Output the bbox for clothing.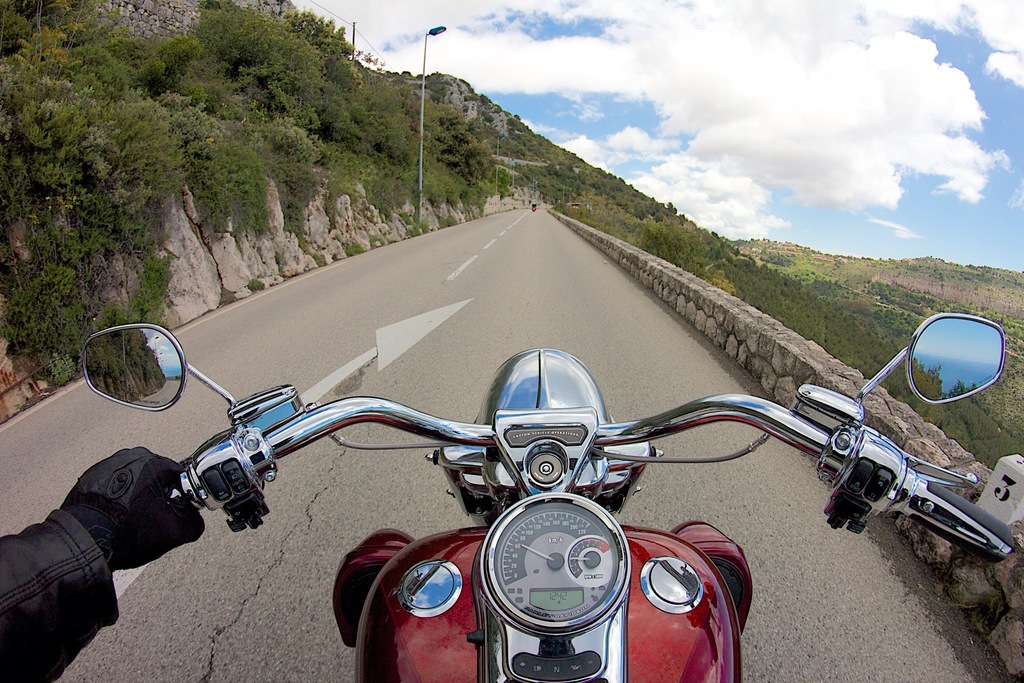
BBox(10, 411, 210, 650).
